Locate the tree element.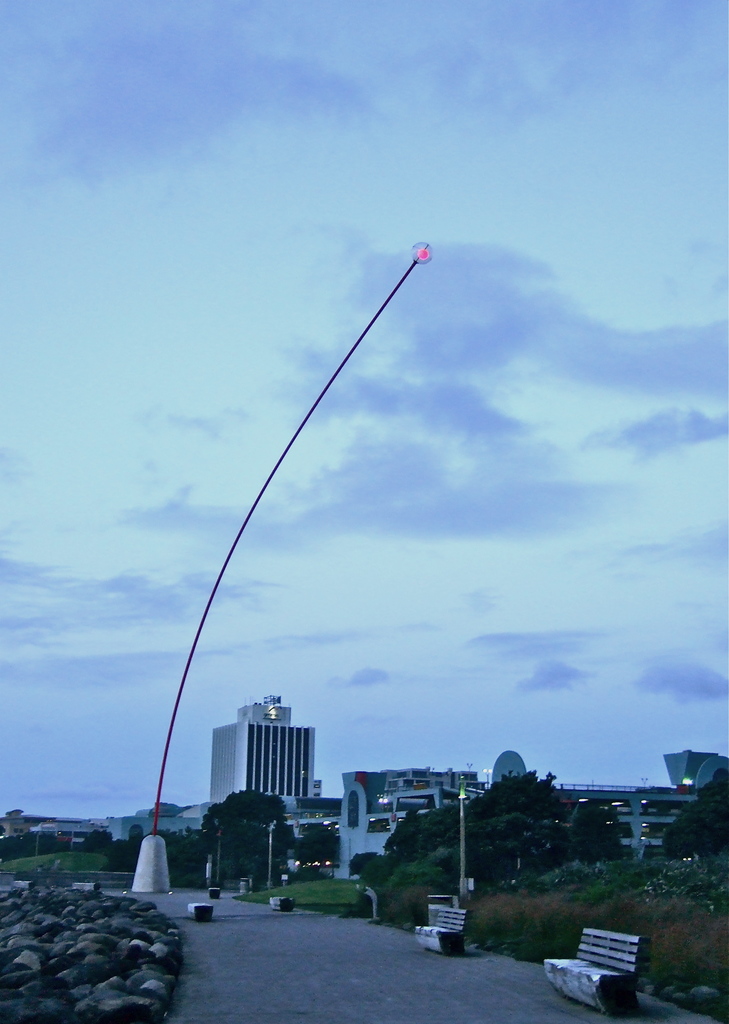
Element bbox: detection(388, 824, 426, 867).
